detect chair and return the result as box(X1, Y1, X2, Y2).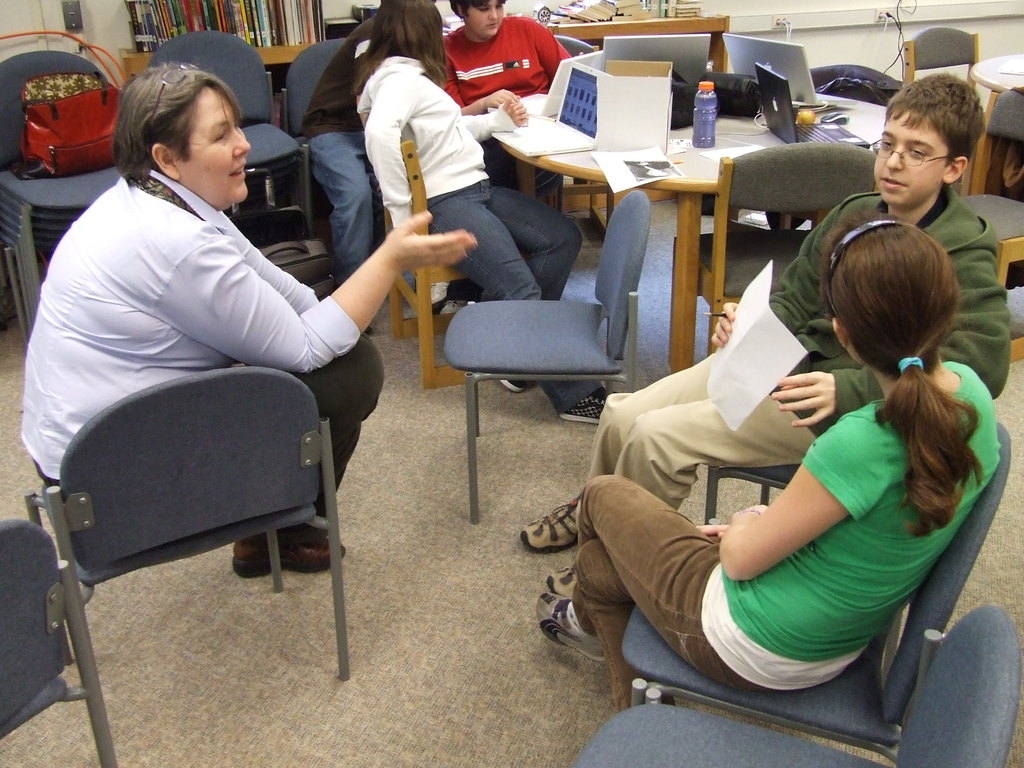
box(526, 33, 614, 241).
